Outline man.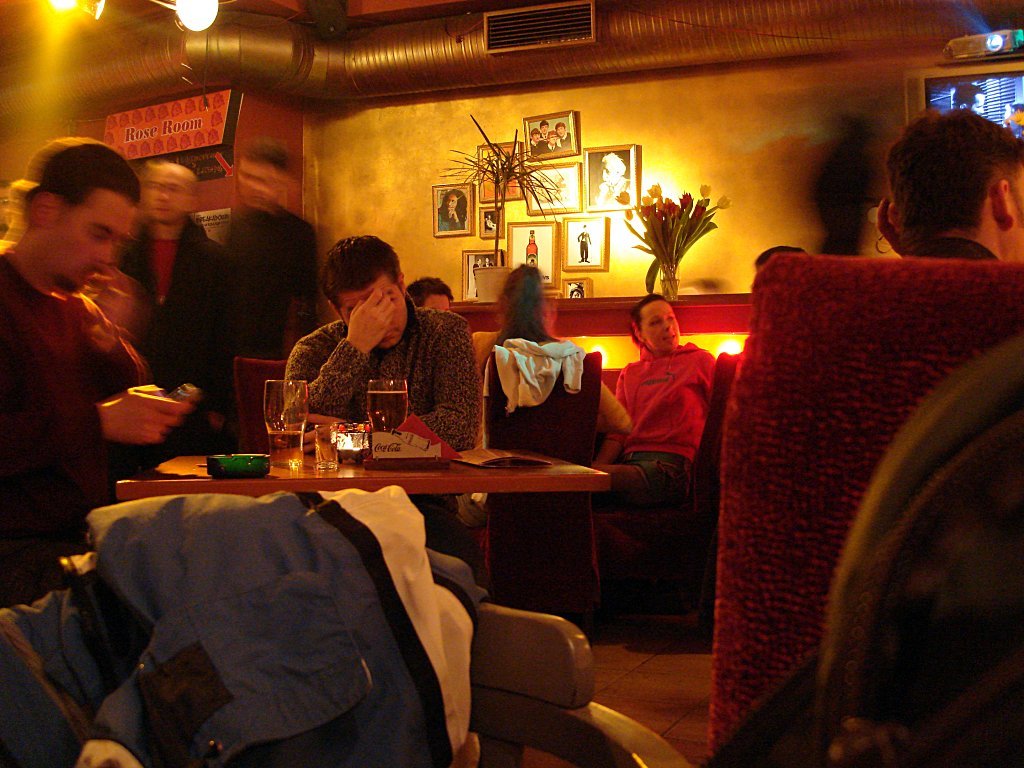
Outline: locate(3, 131, 219, 623).
